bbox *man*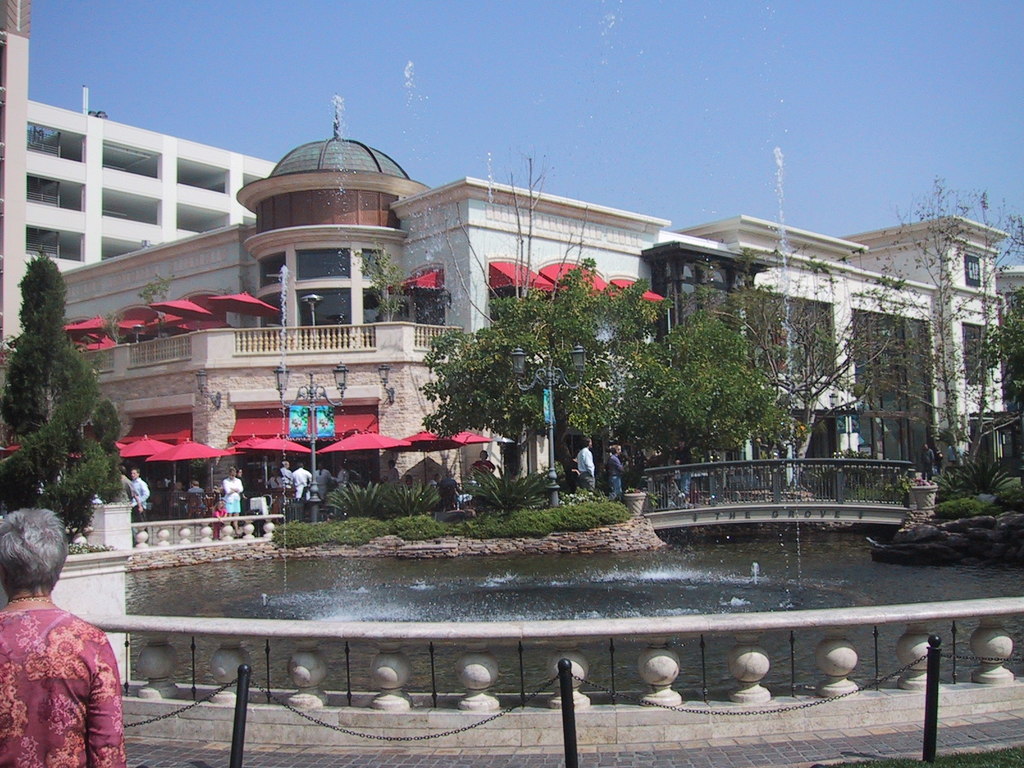
314/461/332/500
